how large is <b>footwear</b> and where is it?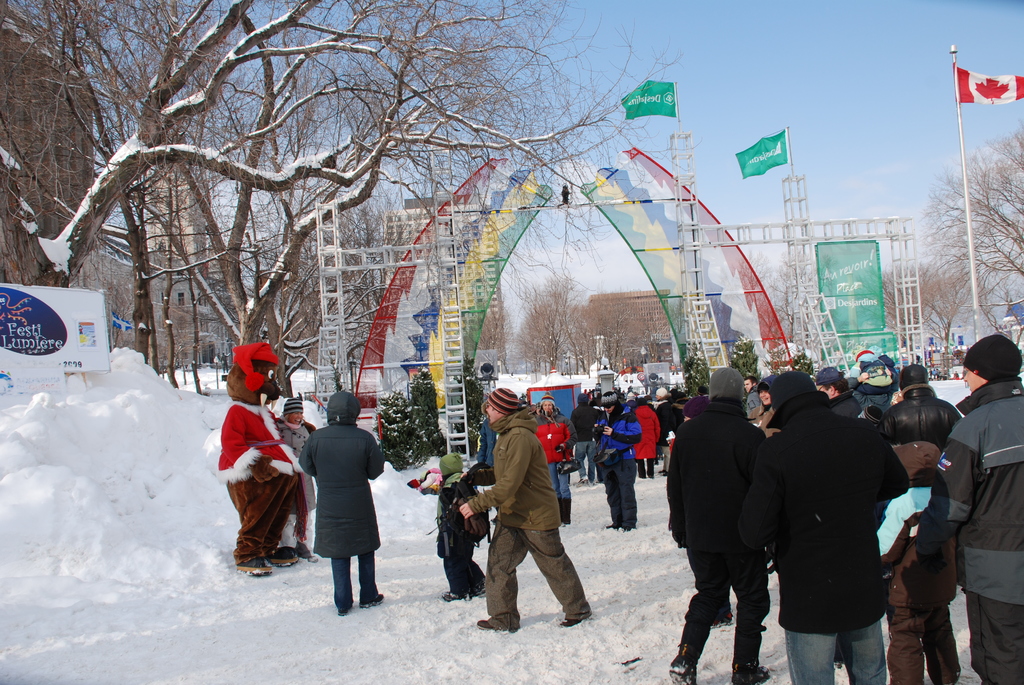
Bounding box: Rect(666, 650, 698, 684).
